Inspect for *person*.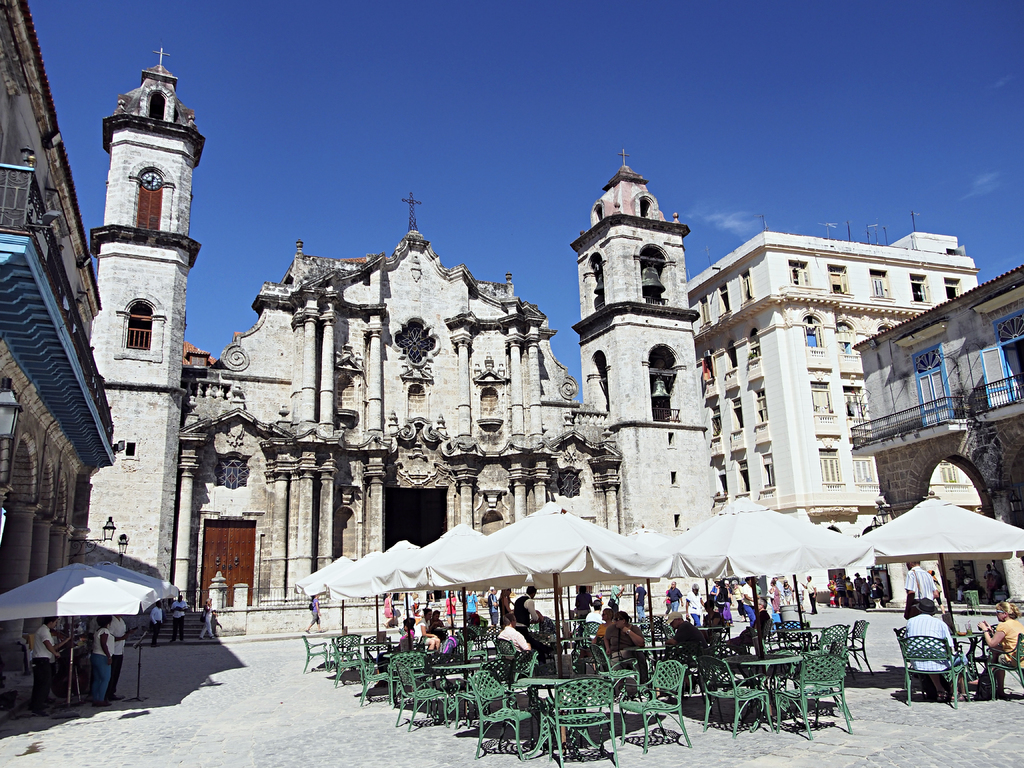
Inspection: [x1=488, y1=589, x2=497, y2=625].
